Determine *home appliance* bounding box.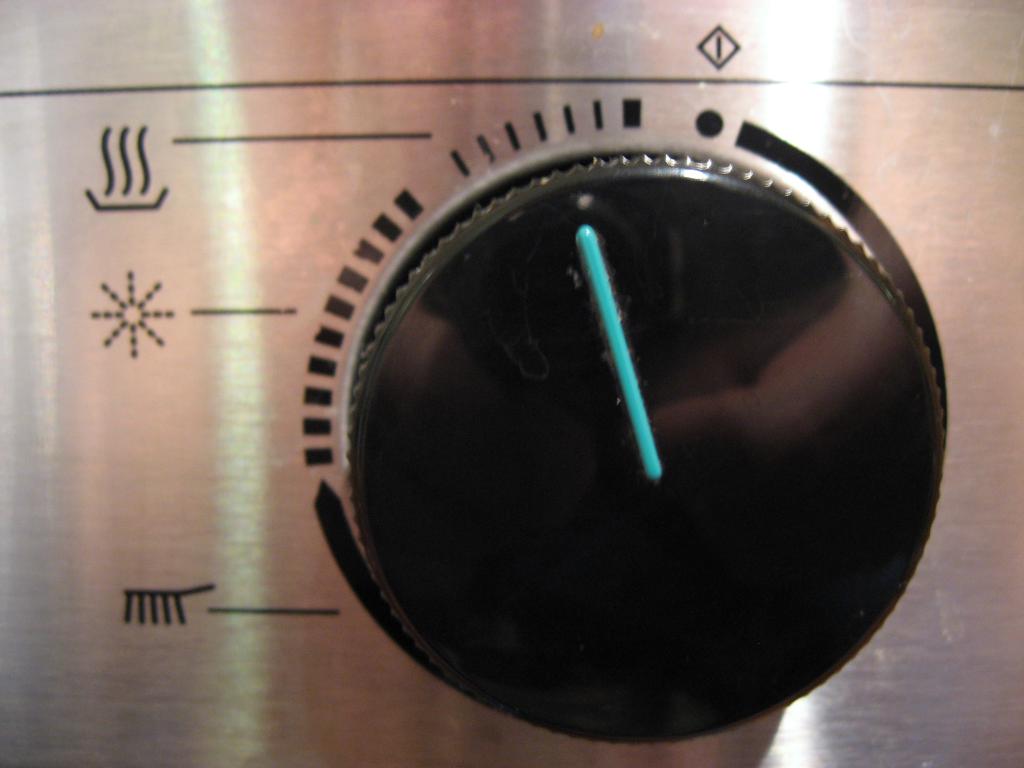
Determined: 102,0,1008,735.
